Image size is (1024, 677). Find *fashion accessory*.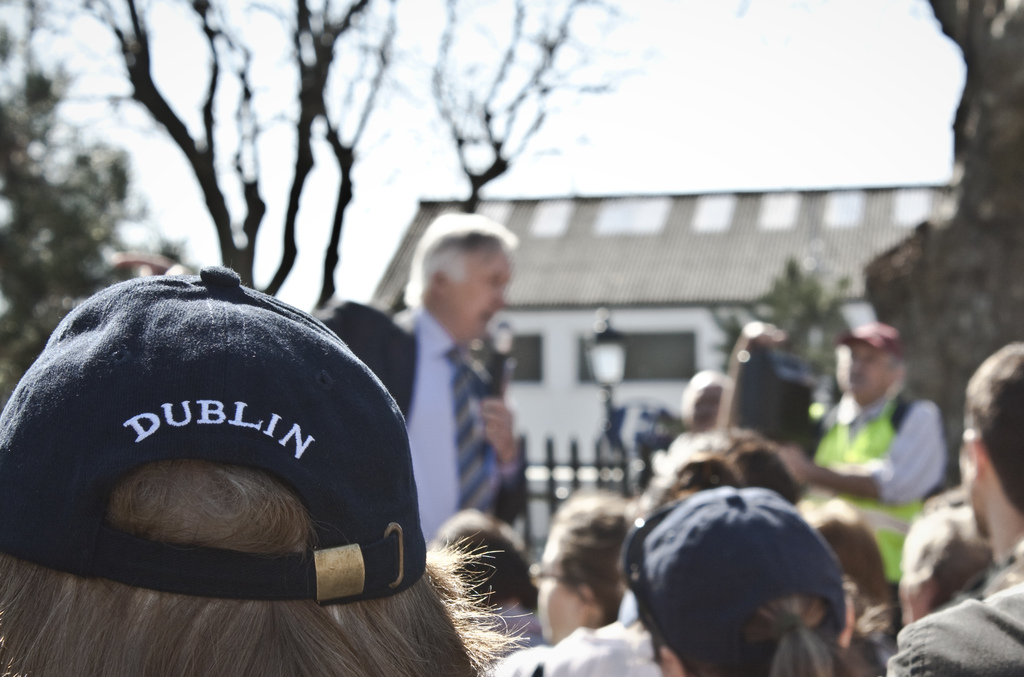
BBox(0, 260, 426, 605).
